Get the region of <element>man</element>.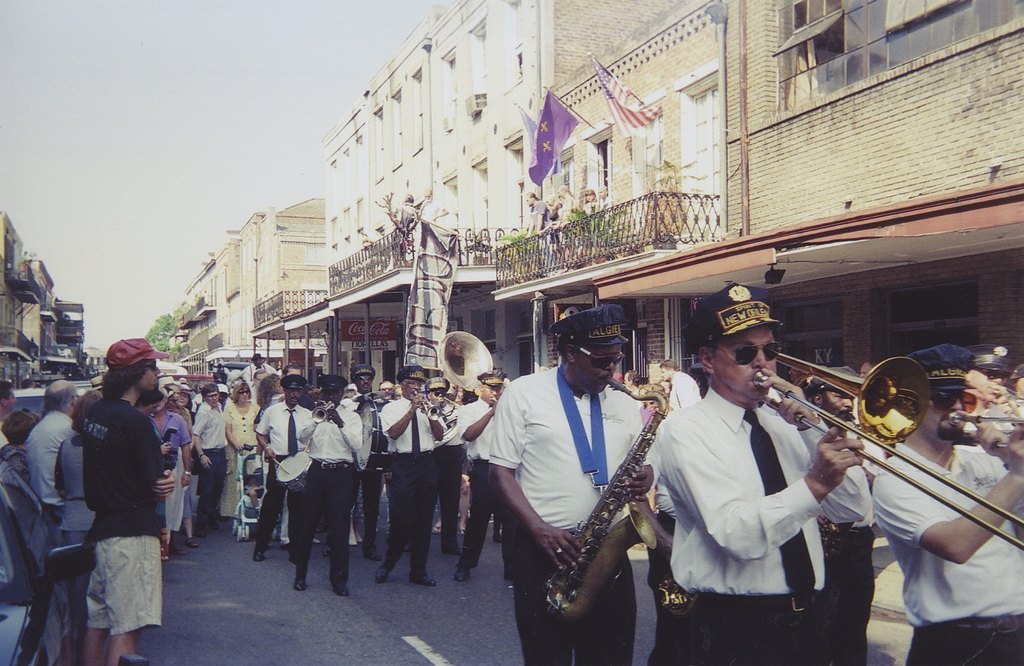
l=621, t=370, r=641, b=396.
